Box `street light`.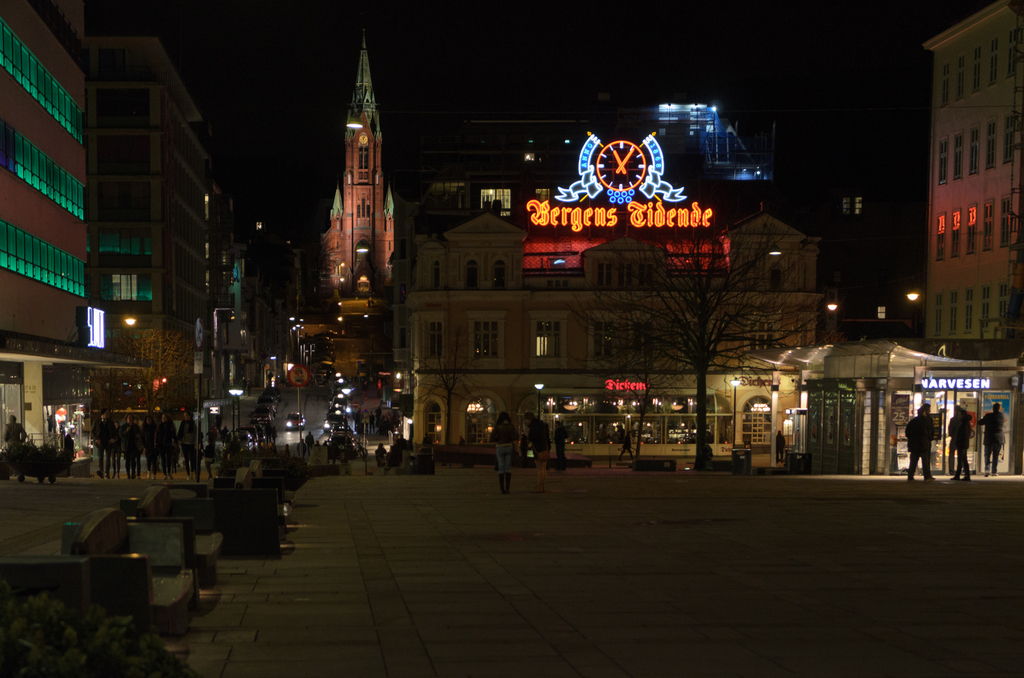
730,375,742,451.
